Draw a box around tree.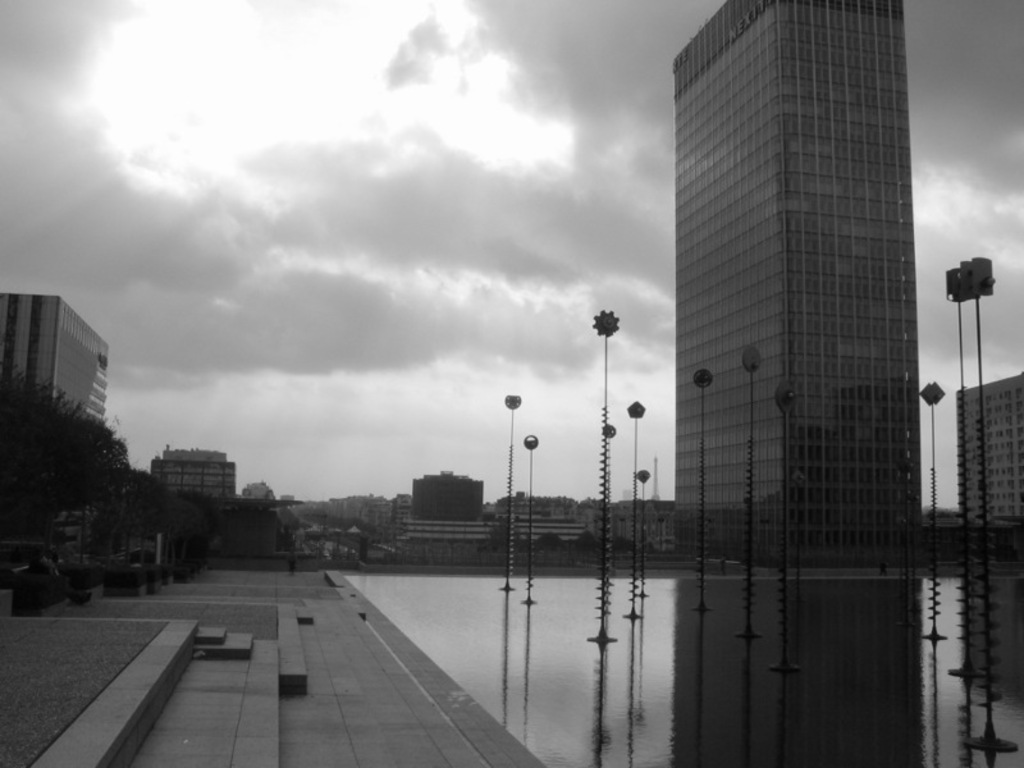
box=[0, 351, 123, 544].
